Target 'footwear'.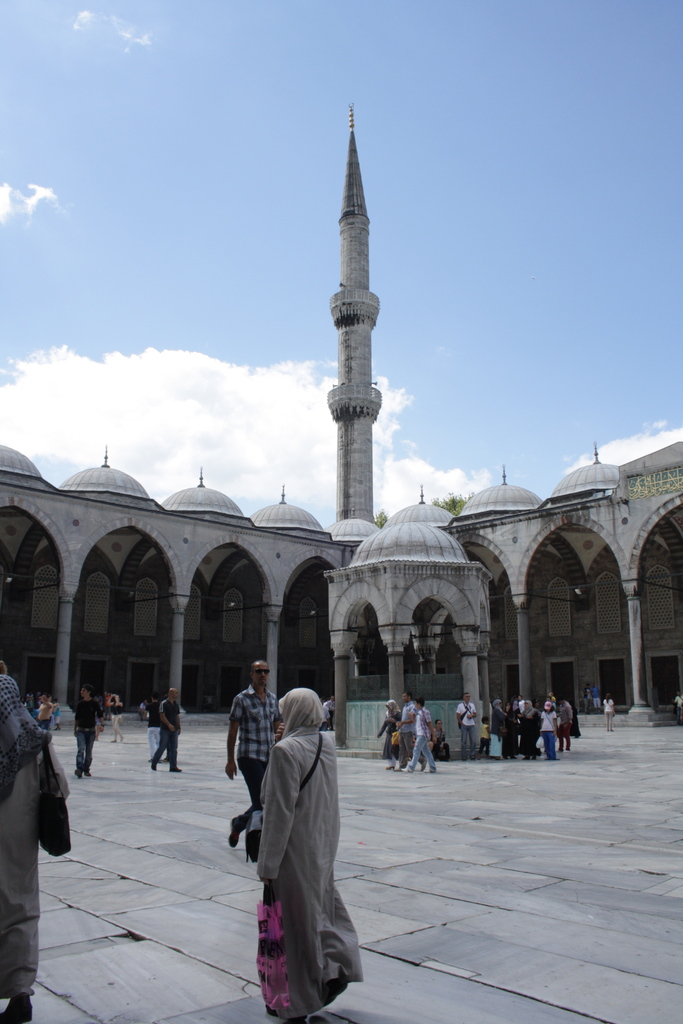
Target region: left=429, top=767, right=434, bottom=772.
